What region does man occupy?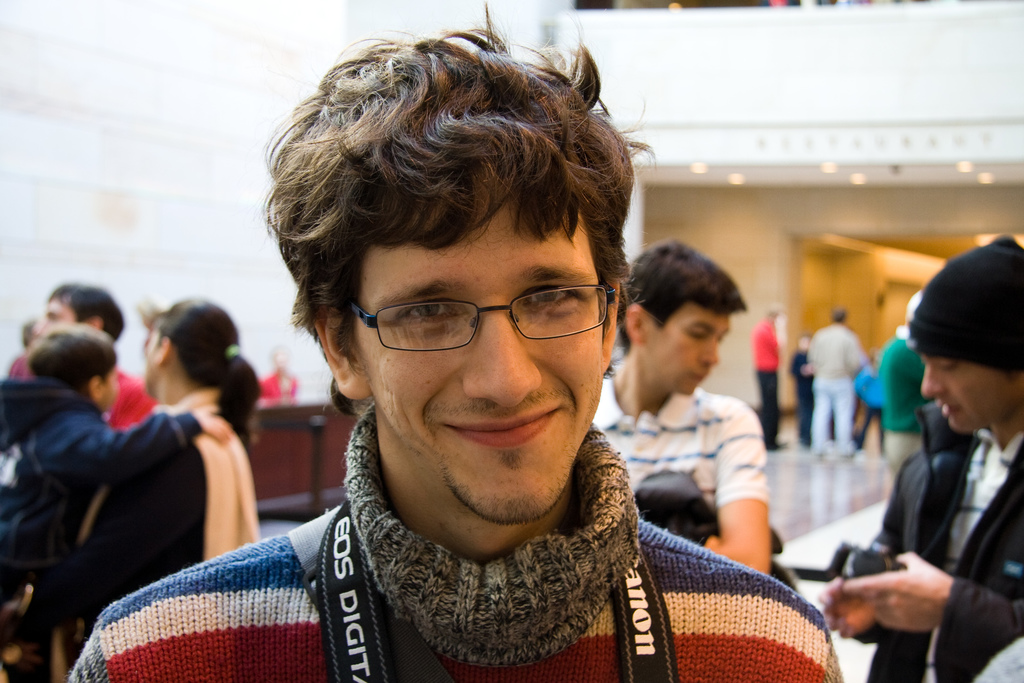
[754, 302, 789, 450].
